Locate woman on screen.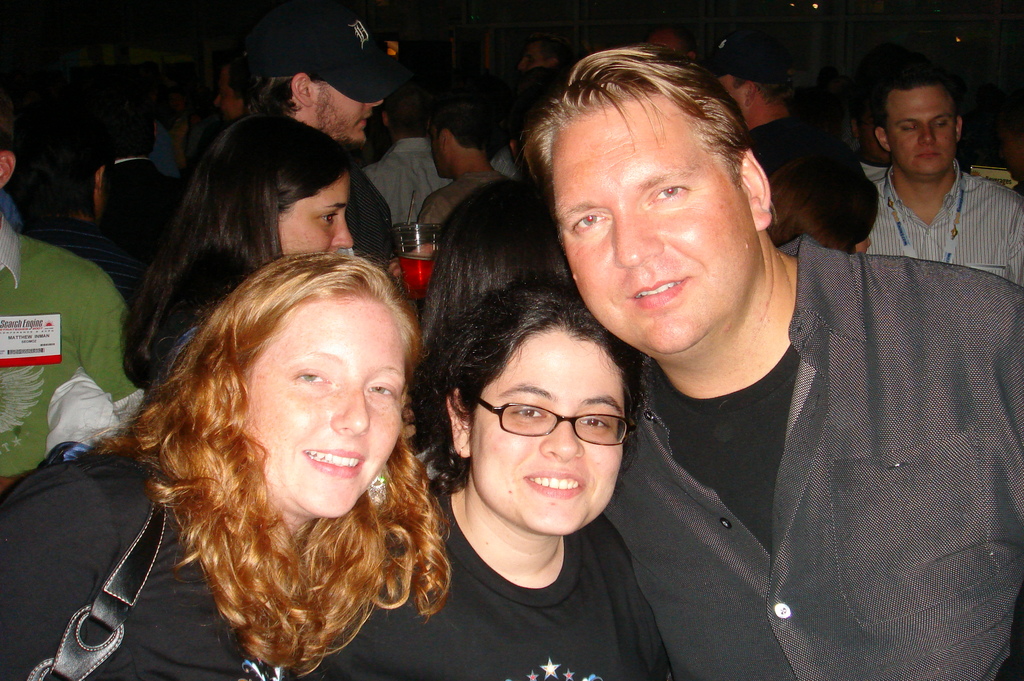
On screen at 314:277:678:680.
